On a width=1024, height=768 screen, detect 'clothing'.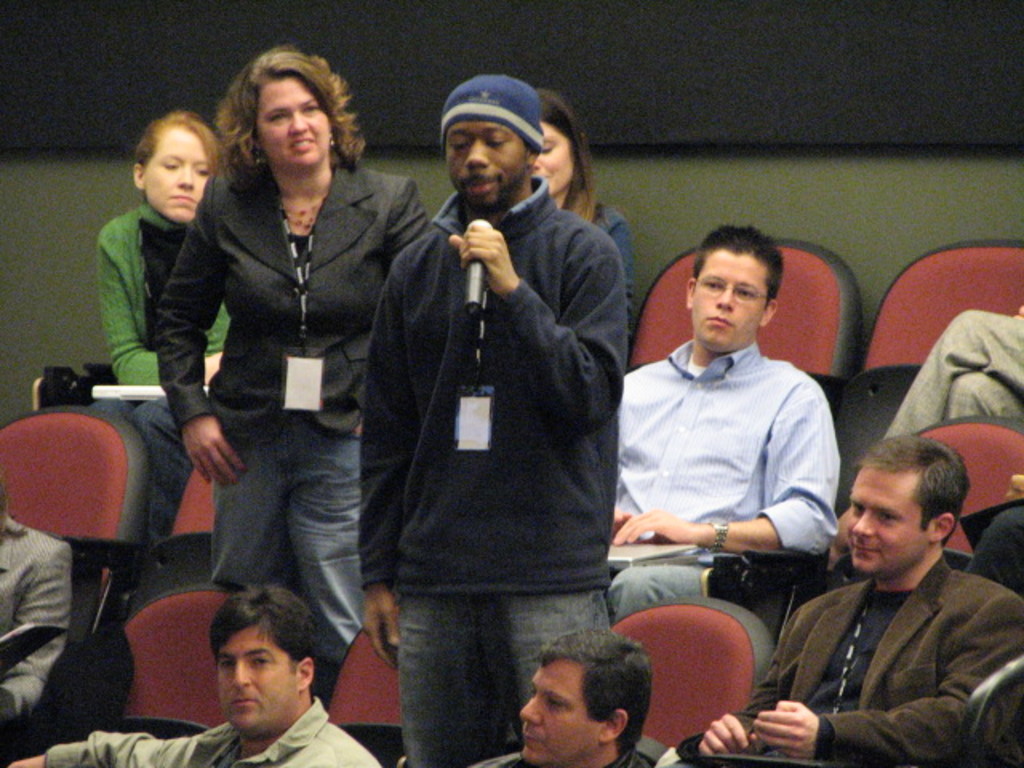
bbox=(603, 333, 837, 621).
